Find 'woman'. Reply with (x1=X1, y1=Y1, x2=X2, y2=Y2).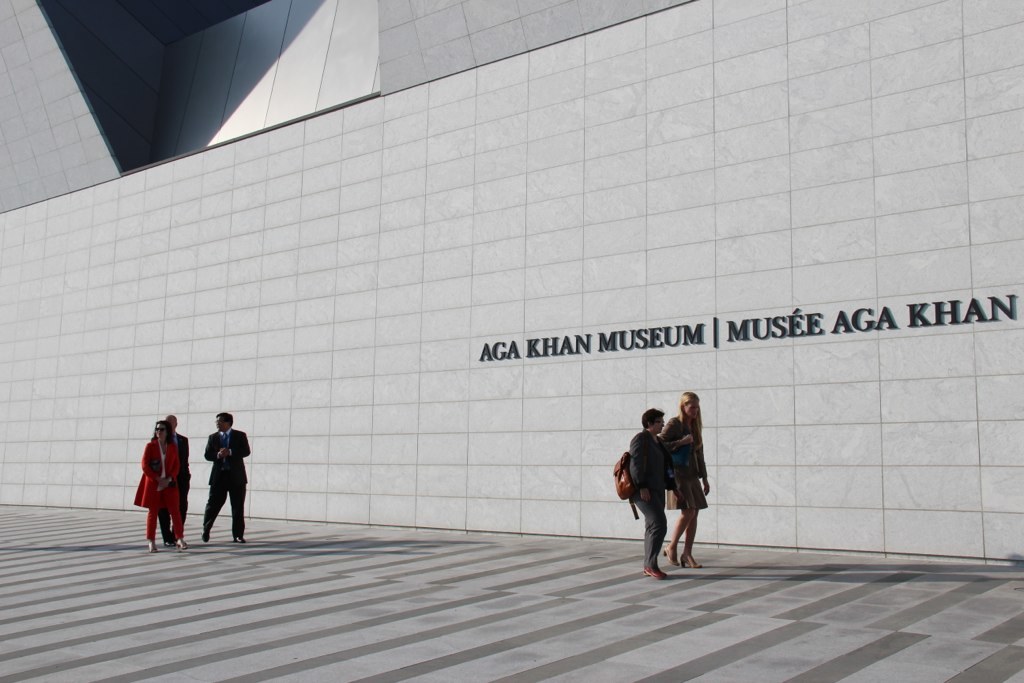
(x1=135, y1=418, x2=190, y2=556).
